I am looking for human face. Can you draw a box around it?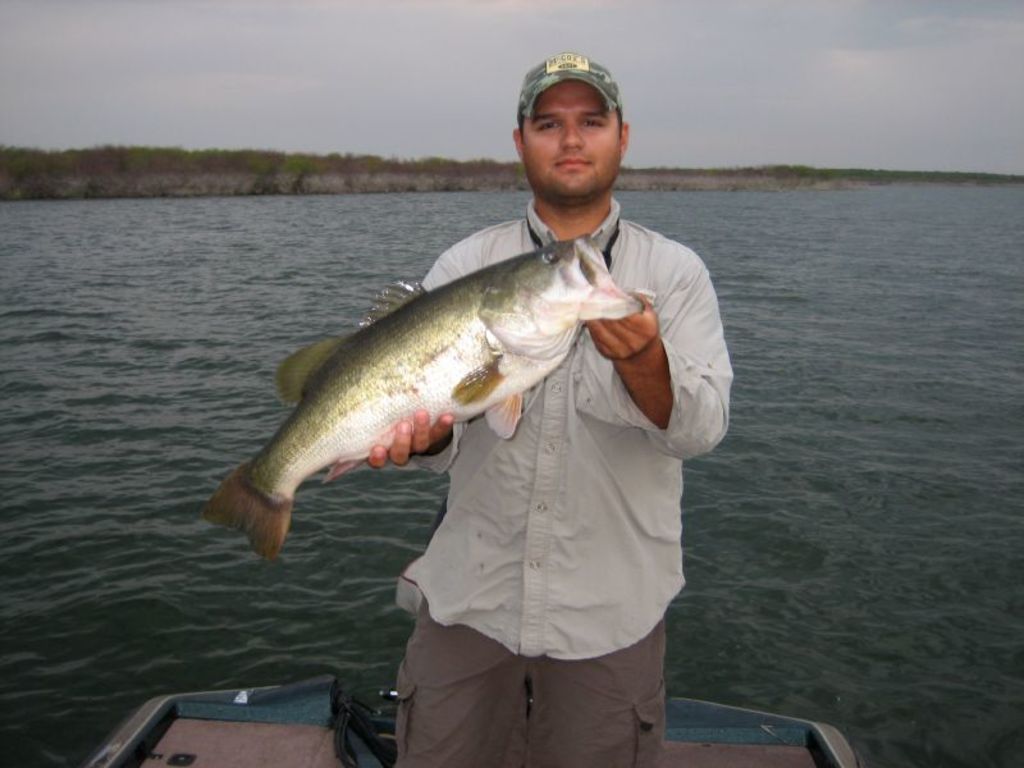
Sure, the bounding box is bbox=[521, 78, 622, 206].
